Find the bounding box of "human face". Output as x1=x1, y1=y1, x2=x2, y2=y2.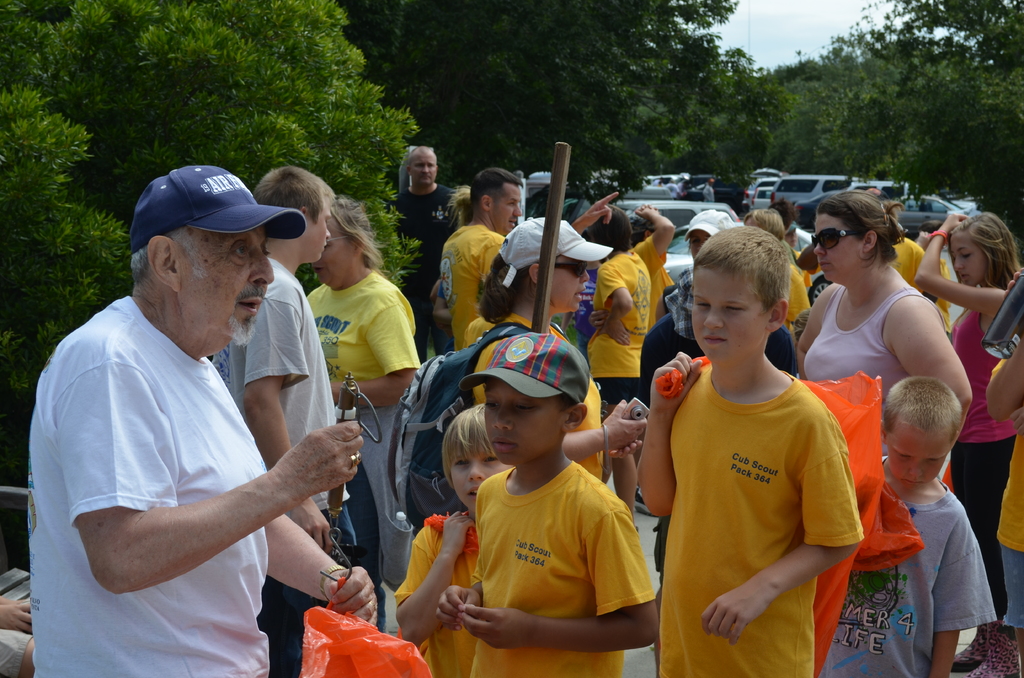
x1=815, y1=212, x2=863, y2=278.
